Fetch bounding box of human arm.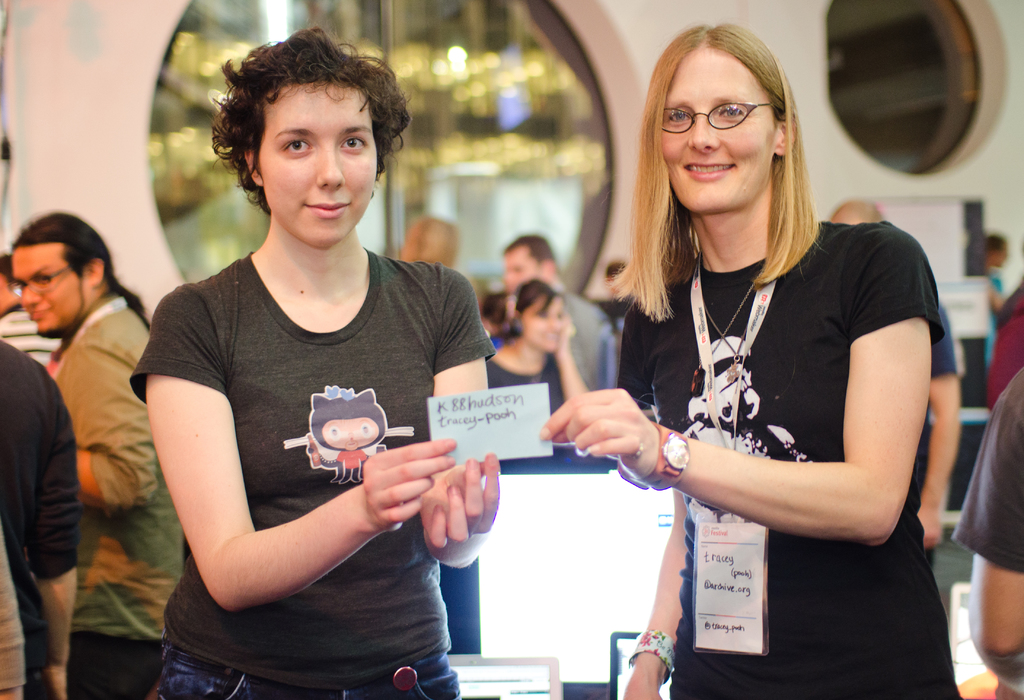
Bbox: (x1=415, y1=278, x2=509, y2=571).
